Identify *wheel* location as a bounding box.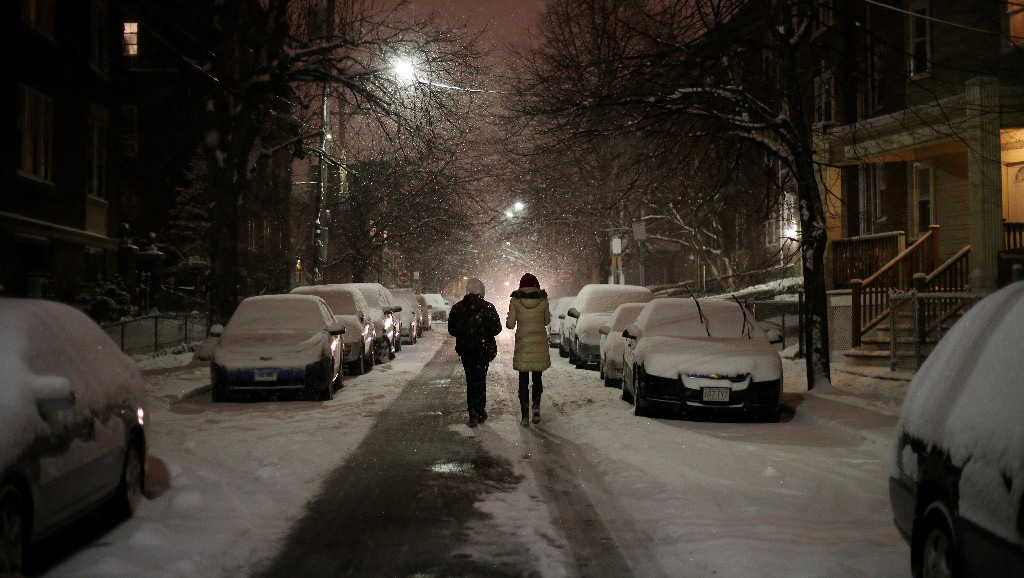
select_region(377, 337, 394, 365).
